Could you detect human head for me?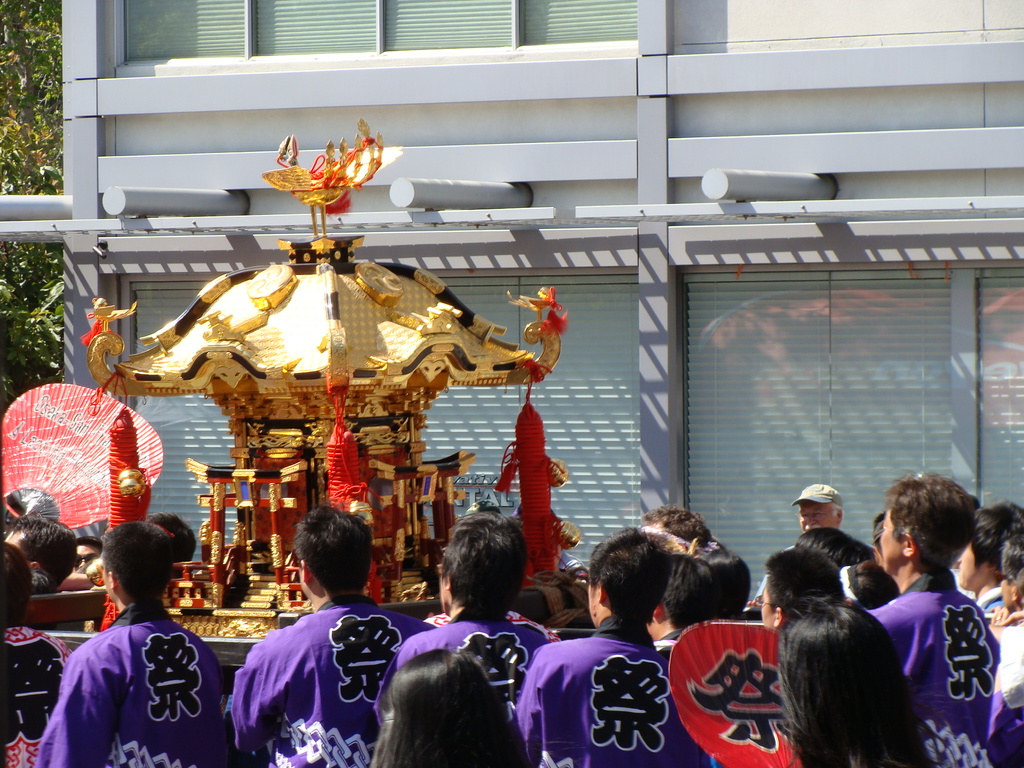
Detection result: region(959, 508, 1014, 589).
